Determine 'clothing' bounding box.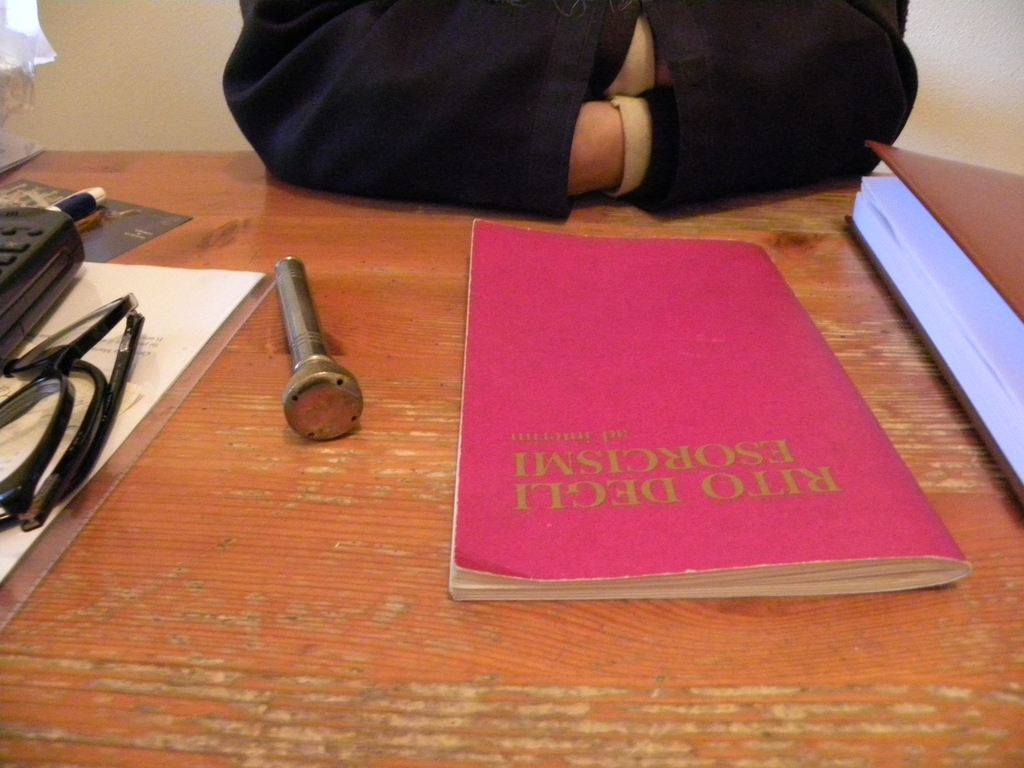
Determined: {"left": 223, "top": 0, "right": 917, "bottom": 221}.
